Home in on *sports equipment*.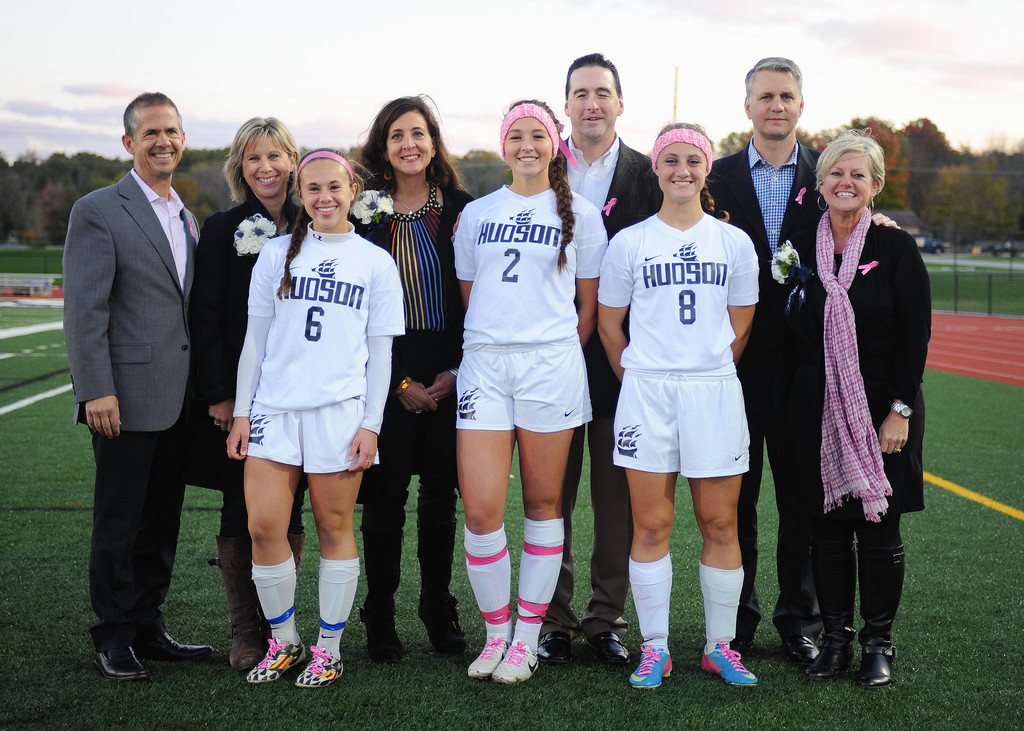
Homed in at (x1=467, y1=634, x2=511, y2=677).
